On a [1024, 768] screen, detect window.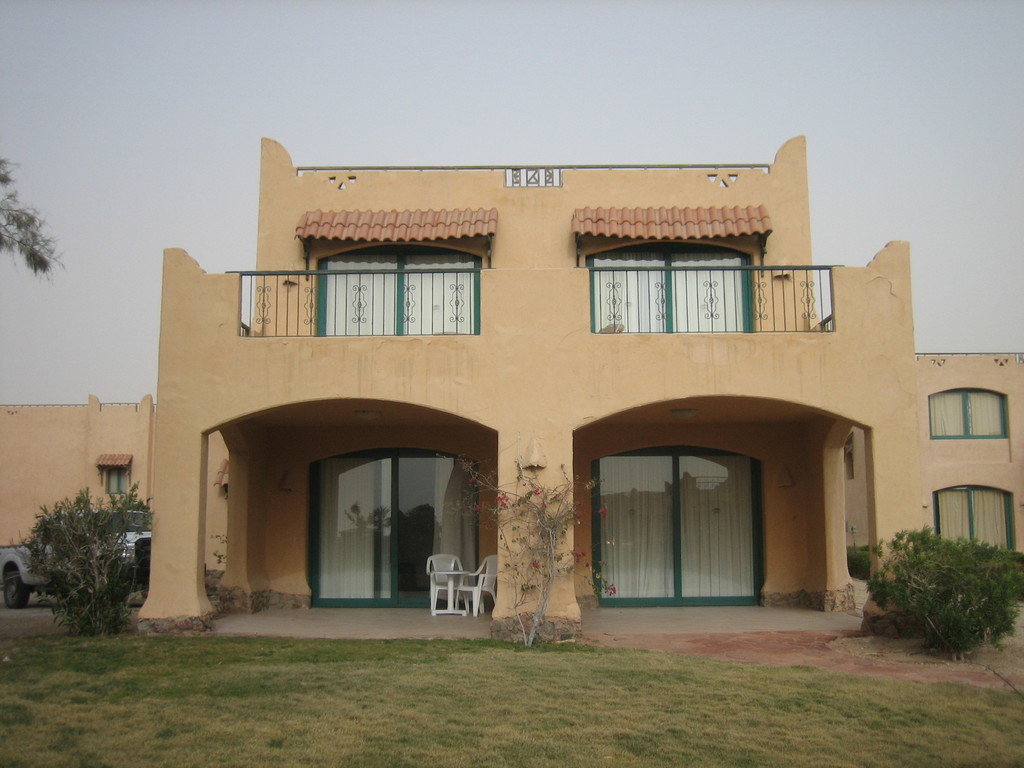
582, 226, 777, 339.
